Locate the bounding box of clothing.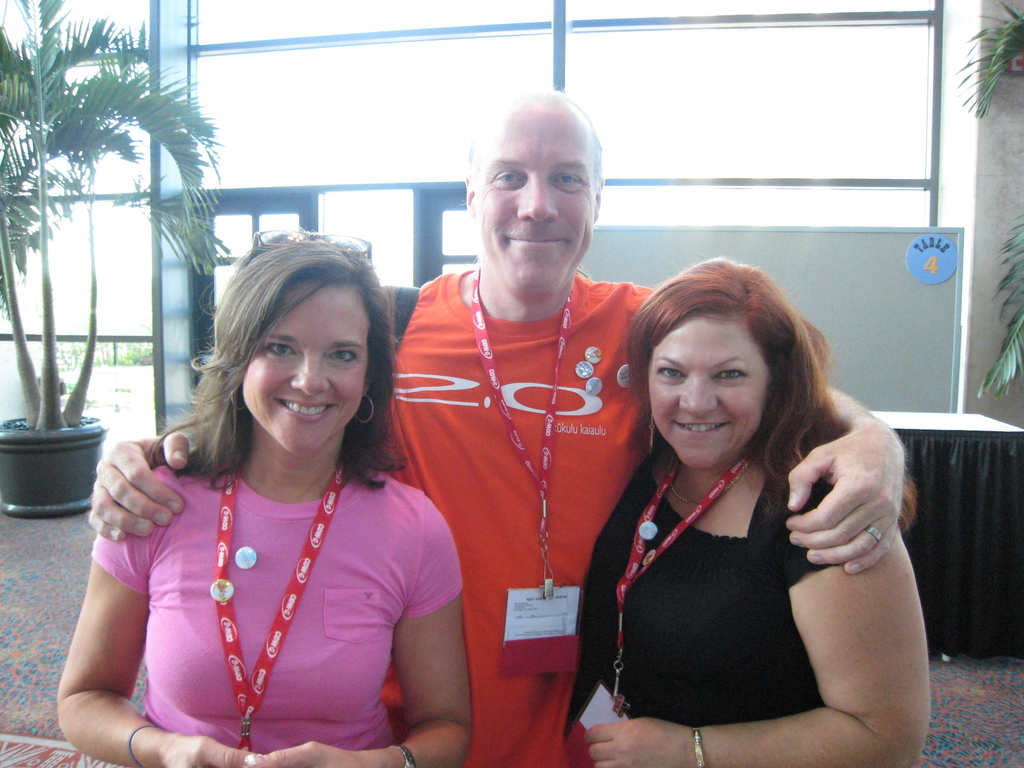
Bounding box: l=563, t=419, r=902, b=767.
